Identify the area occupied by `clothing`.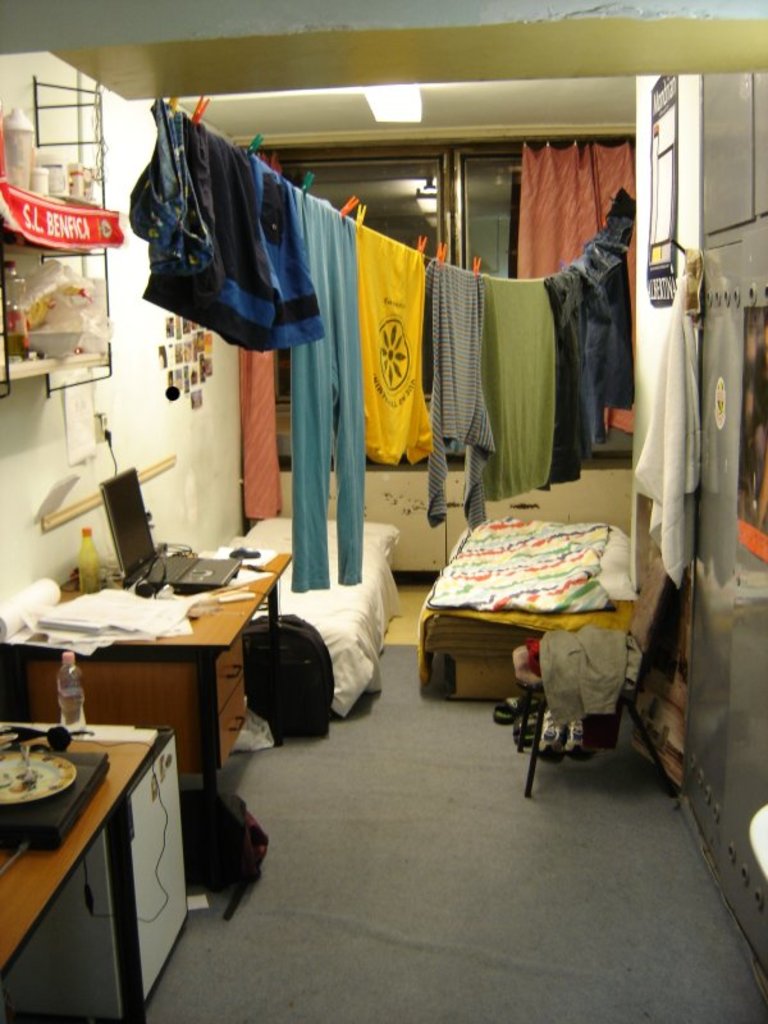
Area: <box>288,189,367,598</box>.
